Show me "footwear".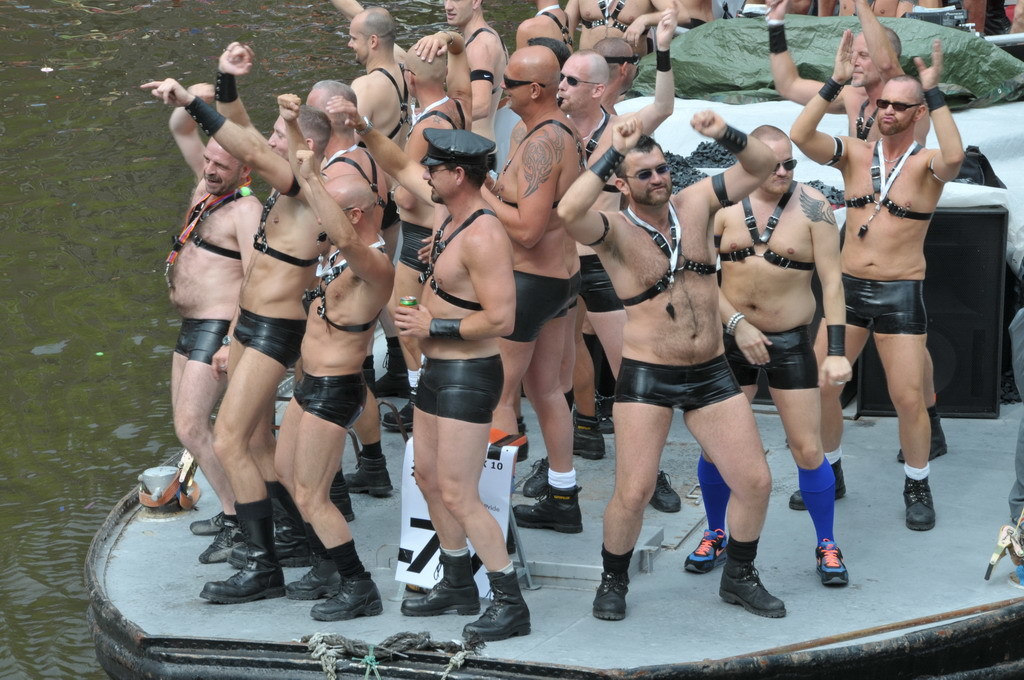
"footwear" is here: bbox=(345, 457, 394, 492).
